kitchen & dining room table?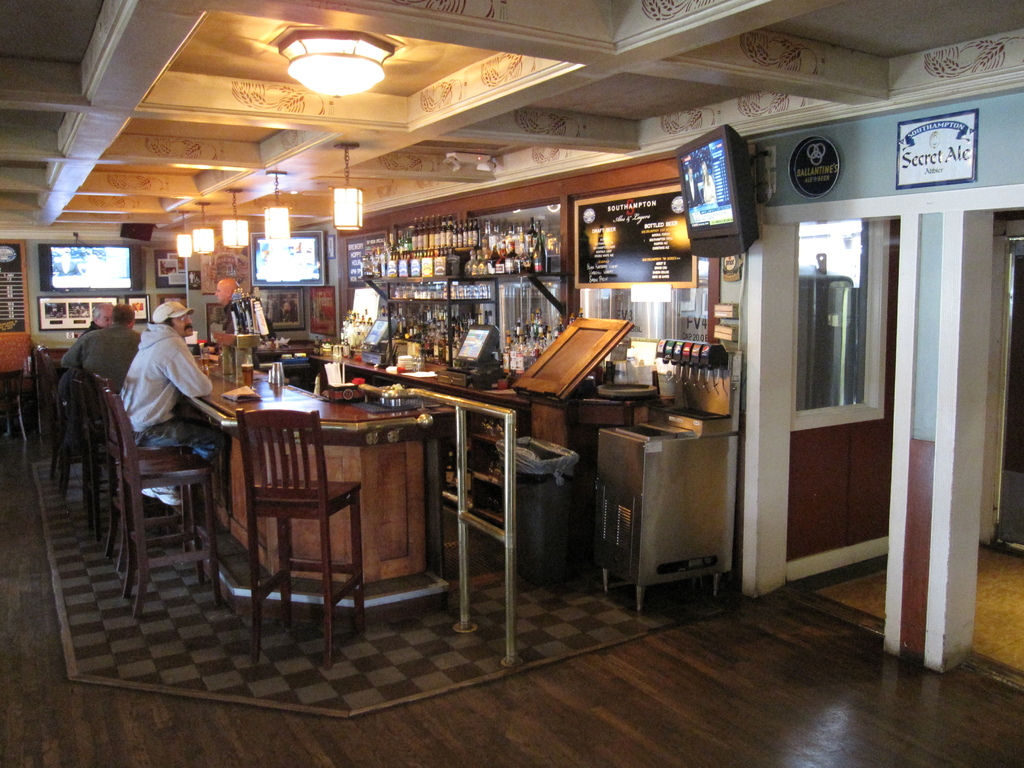
region(46, 329, 316, 628)
